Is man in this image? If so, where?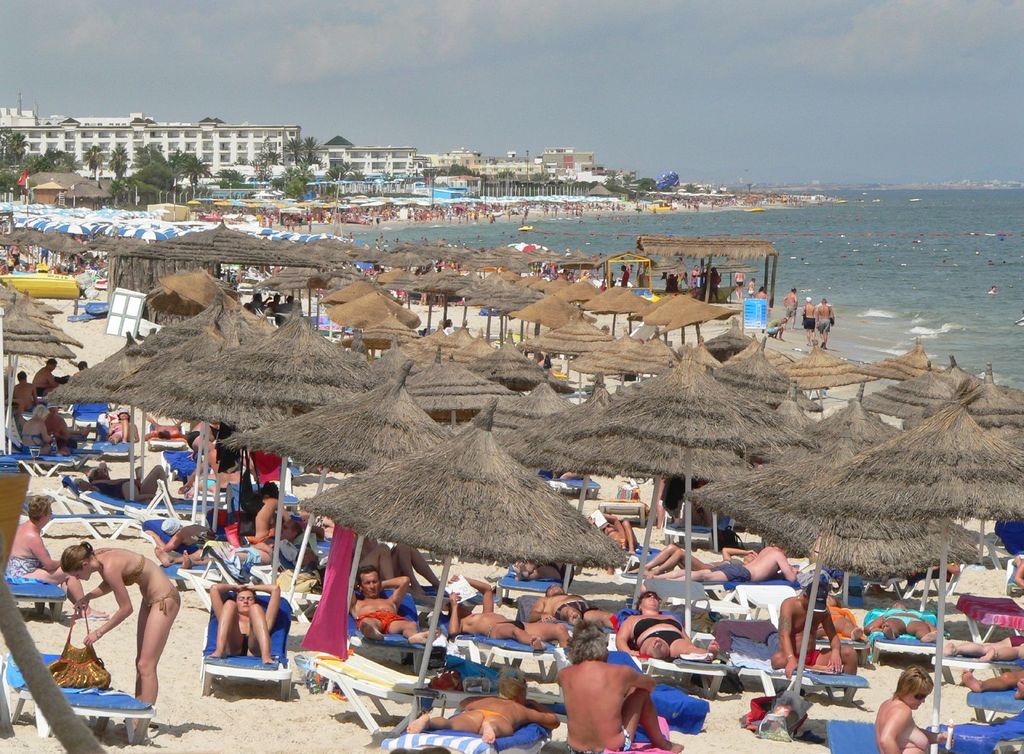
Yes, at {"x1": 205, "y1": 584, "x2": 278, "y2": 666}.
